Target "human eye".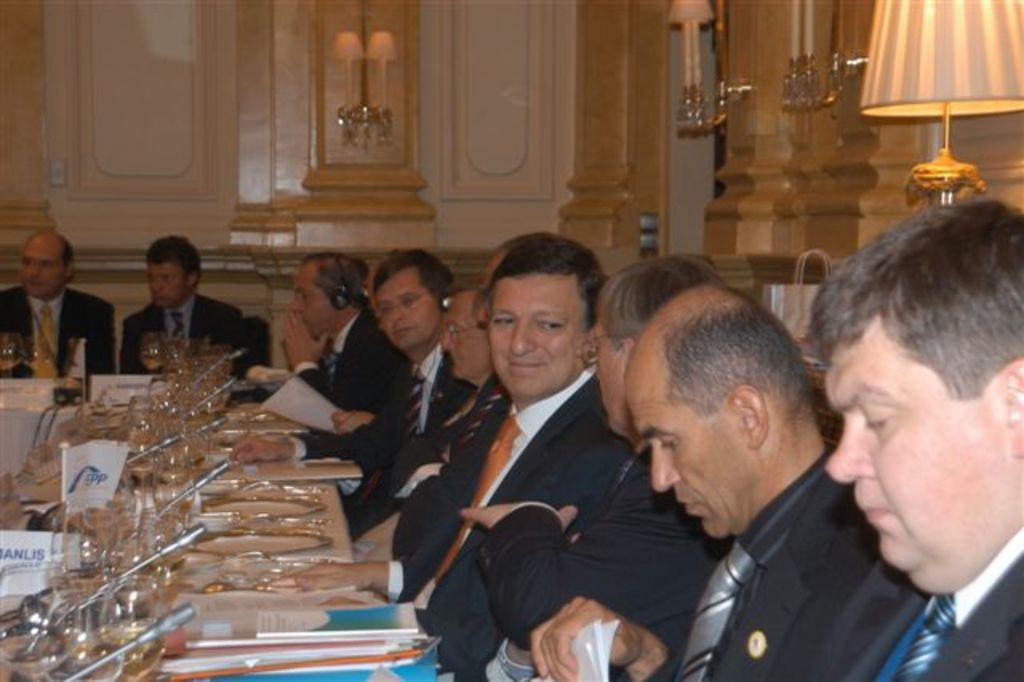
Target region: x1=21, y1=259, x2=26, y2=266.
